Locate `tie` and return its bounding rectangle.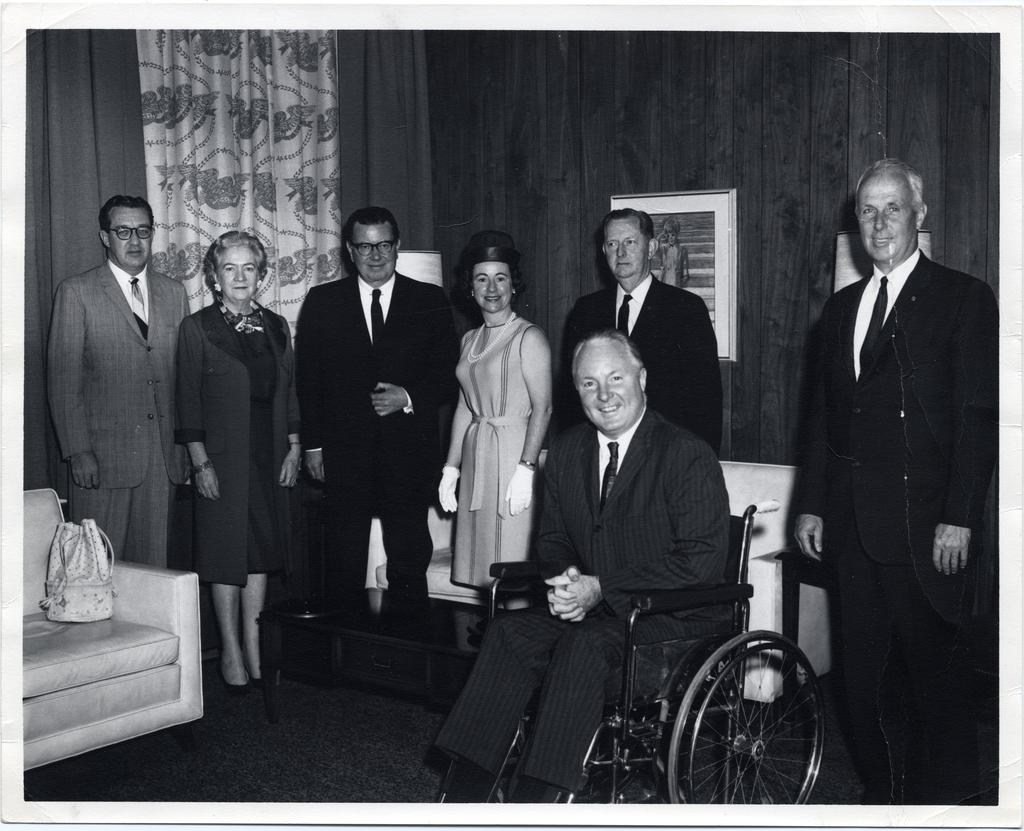
<bbox>856, 275, 888, 373</bbox>.
